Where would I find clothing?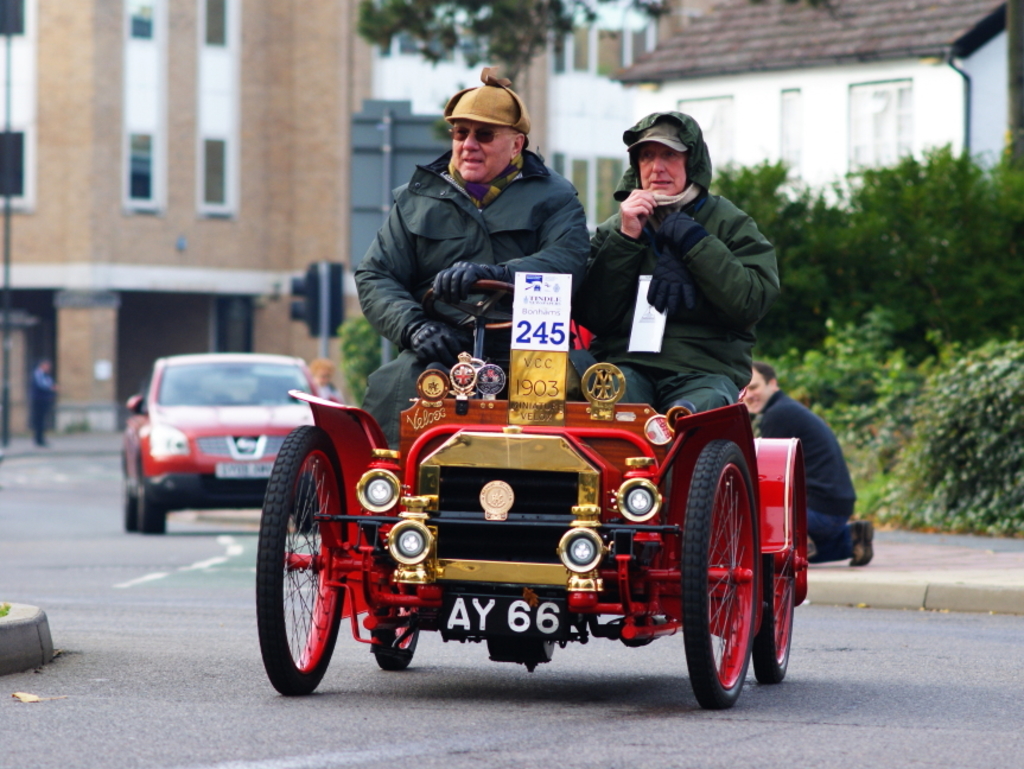
At locate(350, 148, 590, 453).
